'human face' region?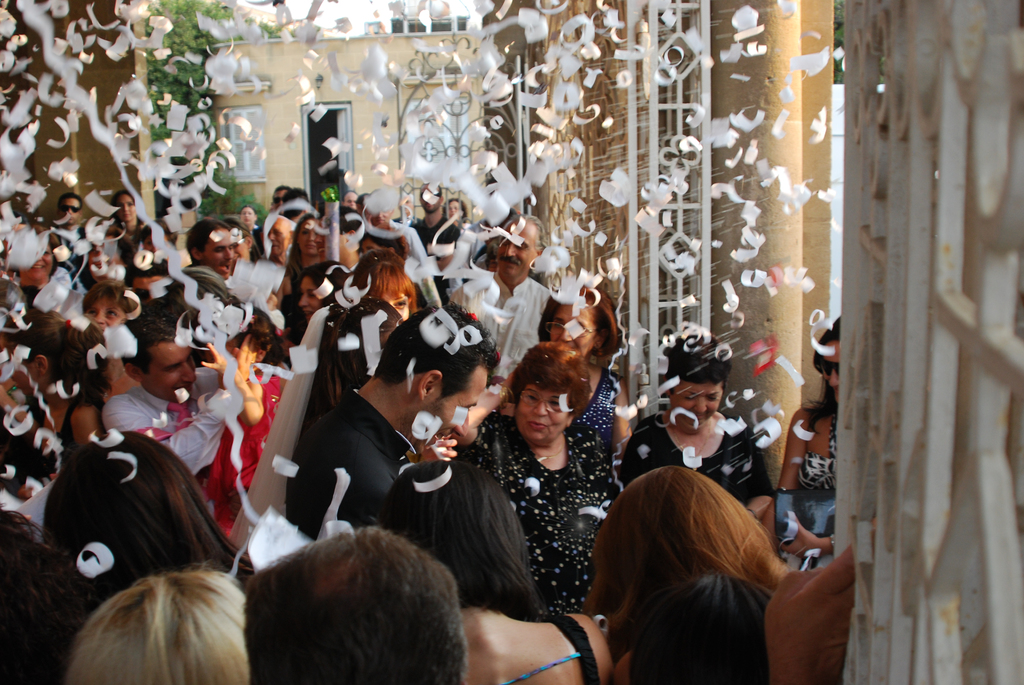
pyautogui.locateOnScreen(205, 231, 235, 276)
